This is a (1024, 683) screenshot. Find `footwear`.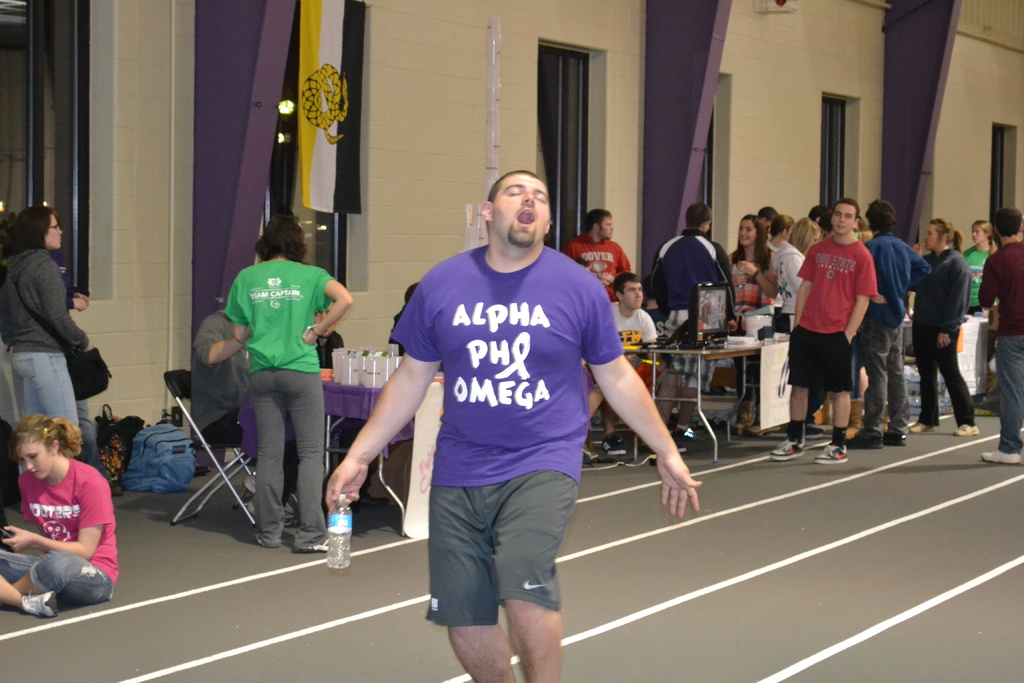
Bounding box: [975,442,1023,467].
